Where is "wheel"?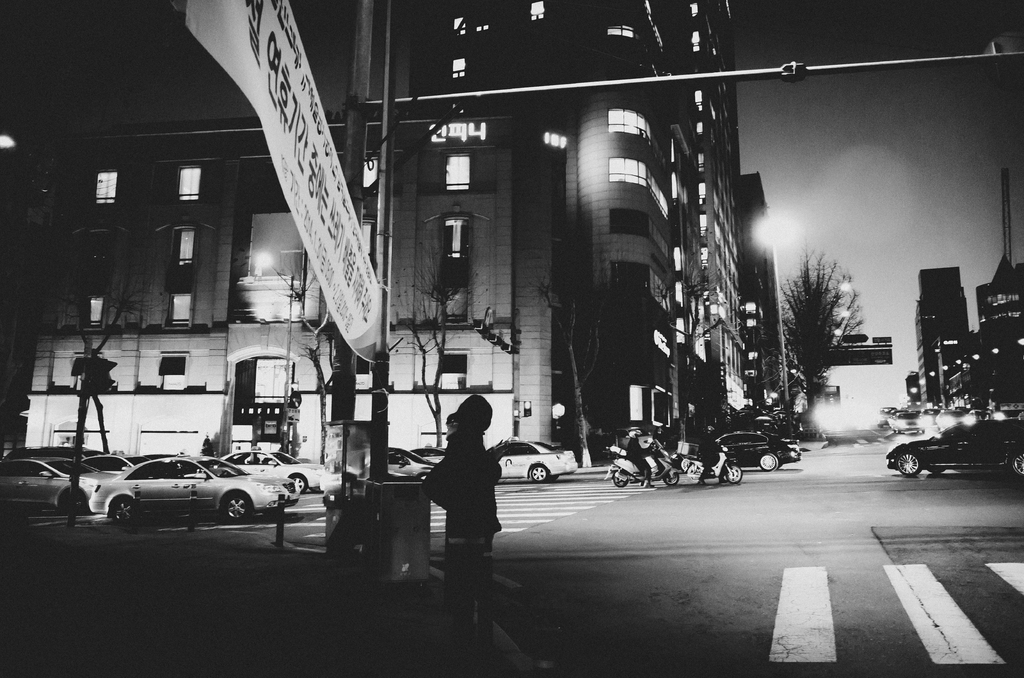
locate(612, 470, 630, 485).
